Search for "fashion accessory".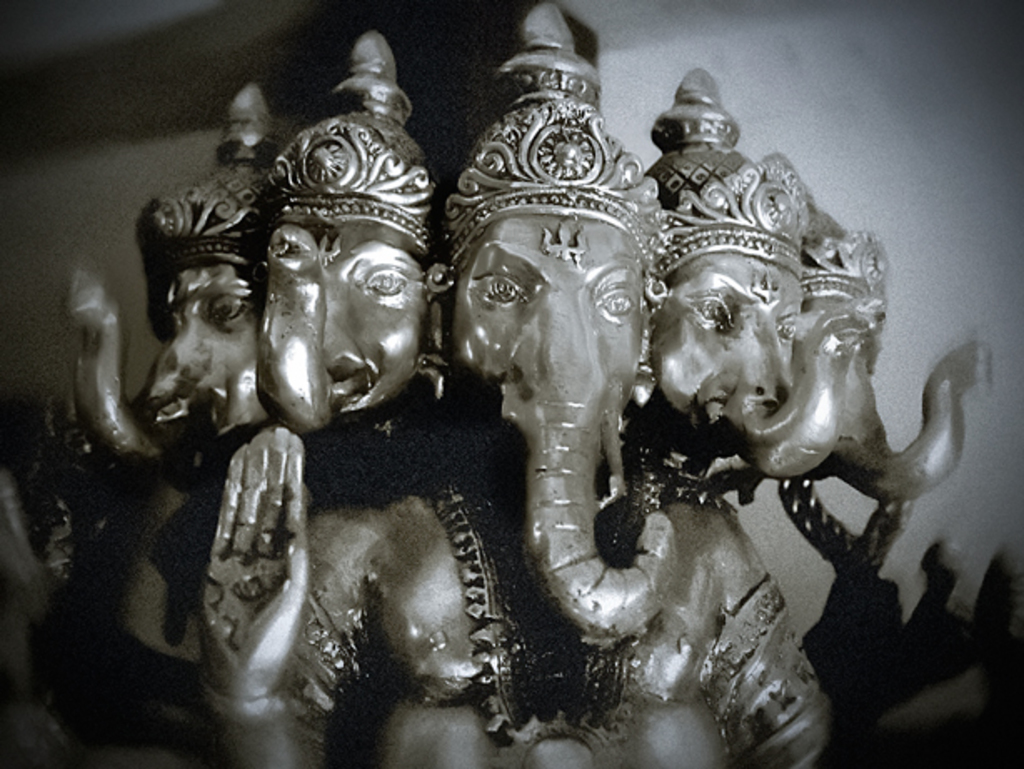
Found at [left=284, top=567, right=365, bottom=721].
